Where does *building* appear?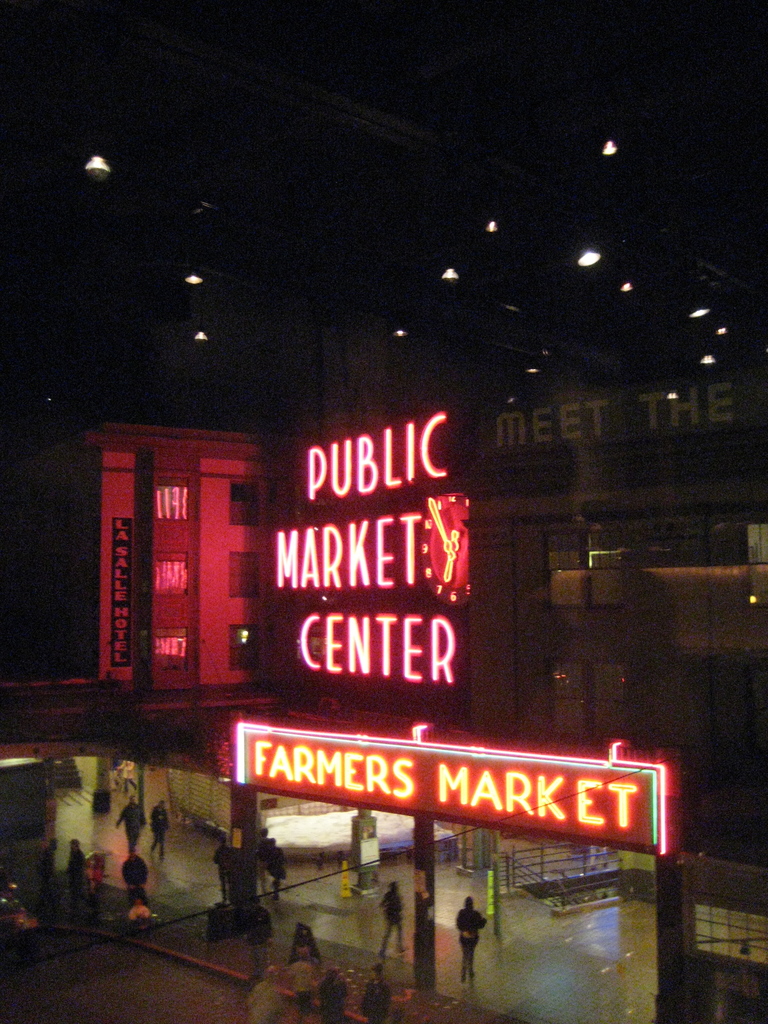
Appears at bbox=[99, 356, 767, 886].
